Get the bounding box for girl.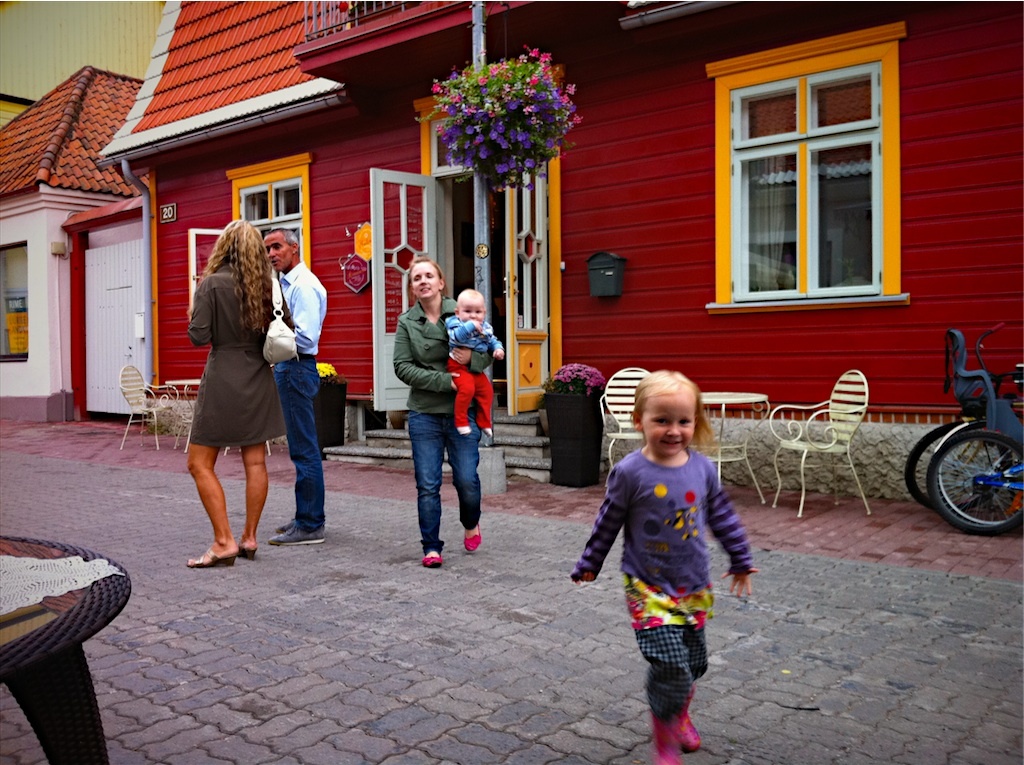
574, 369, 755, 764.
